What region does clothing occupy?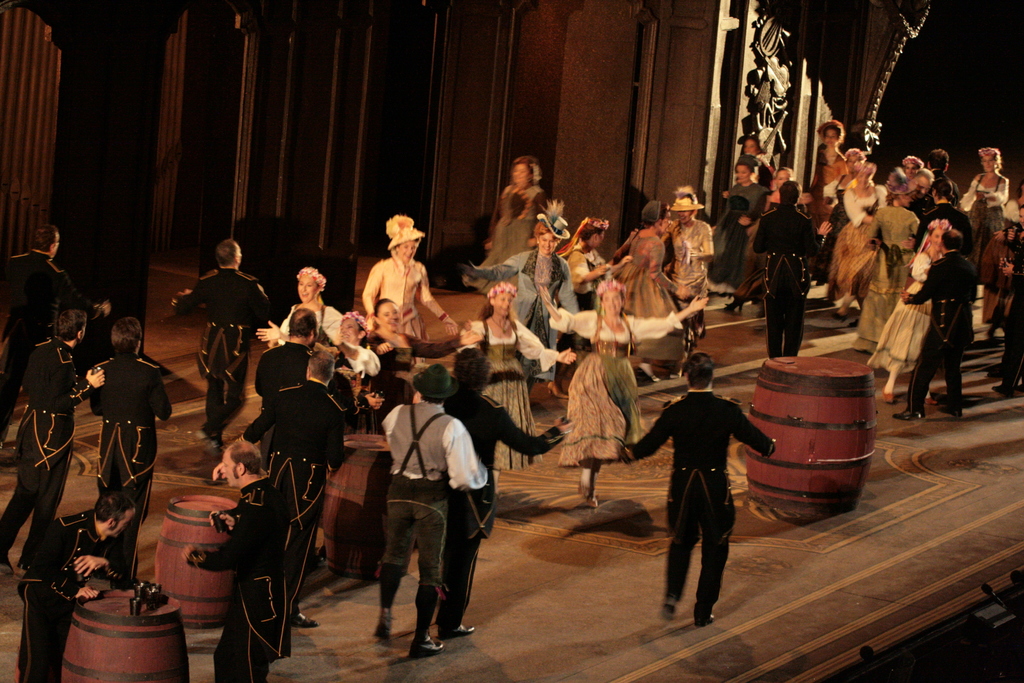
<box>815,147,848,229</box>.
